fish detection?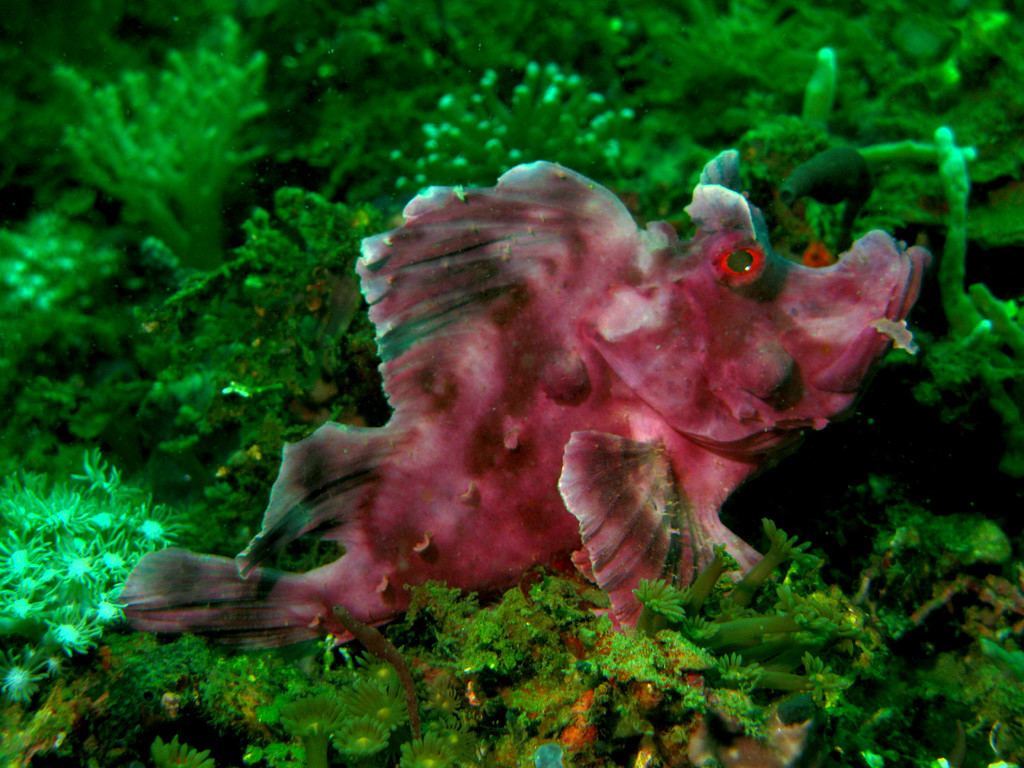
126 156 922 662
